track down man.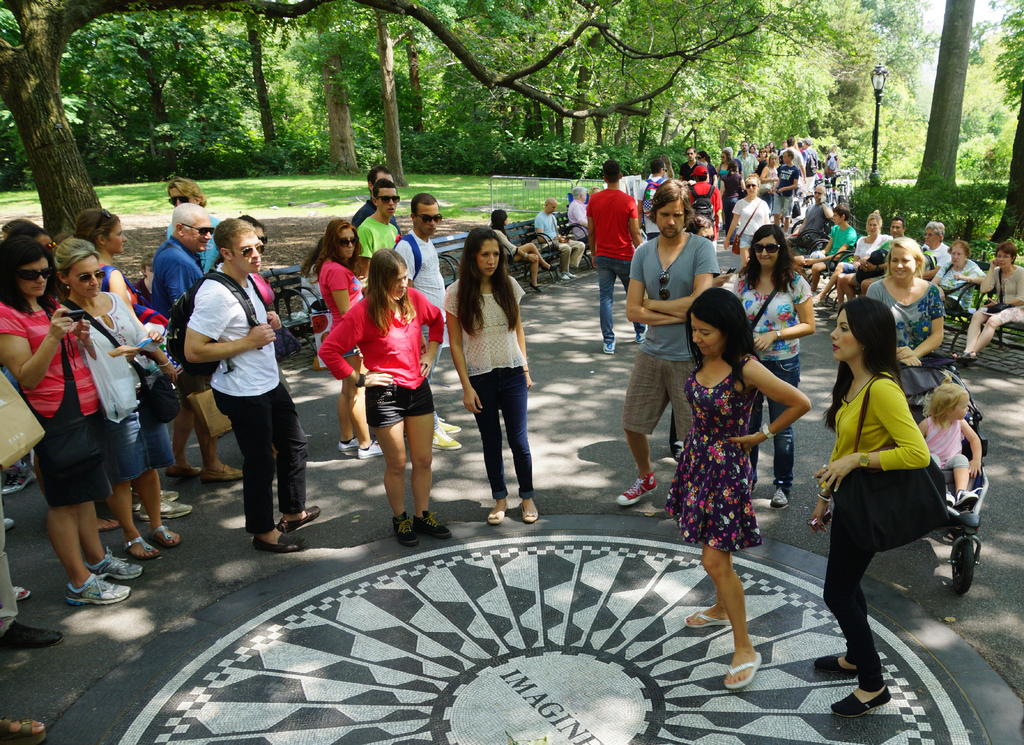
Tracked to bbox=[388, 196, 465, 452].
